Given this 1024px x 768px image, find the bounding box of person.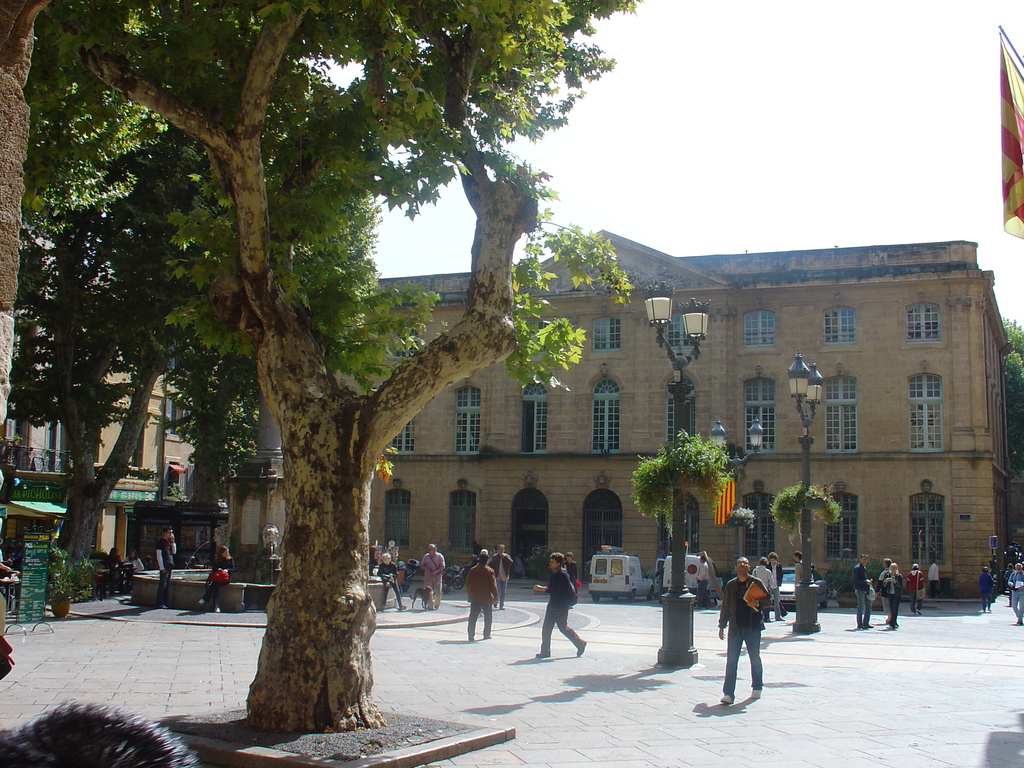
crop(1007, 564, 1023, 625).
